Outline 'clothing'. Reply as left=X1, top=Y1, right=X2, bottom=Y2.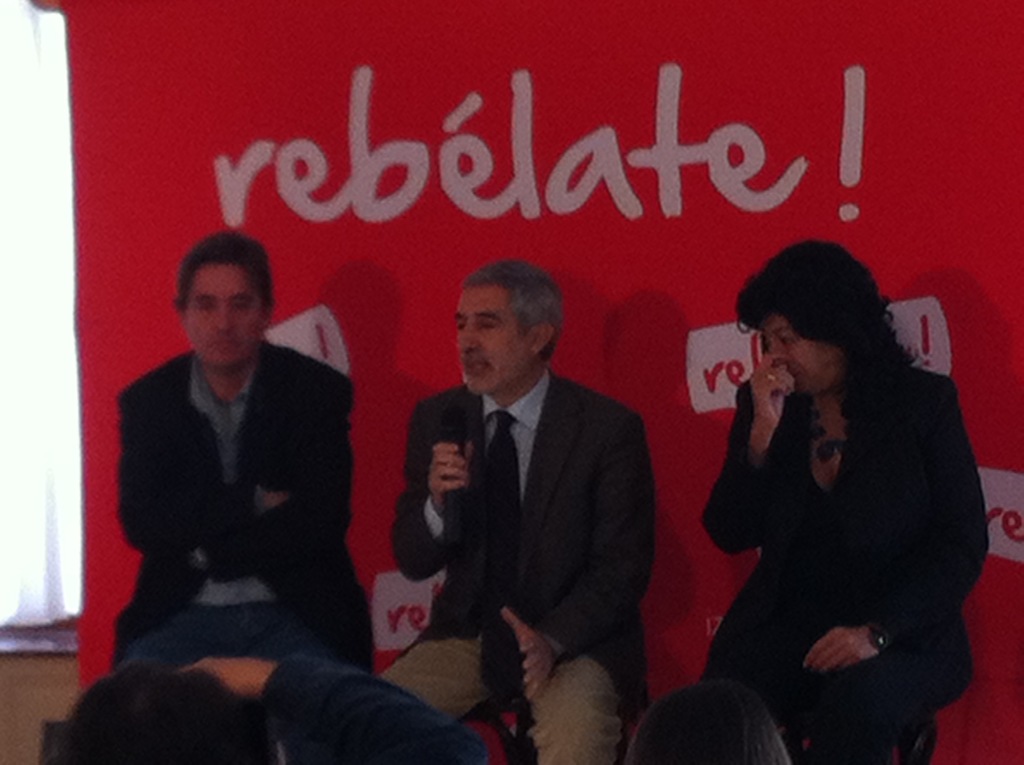
left=263, top=645, right=488, bottom=764.
